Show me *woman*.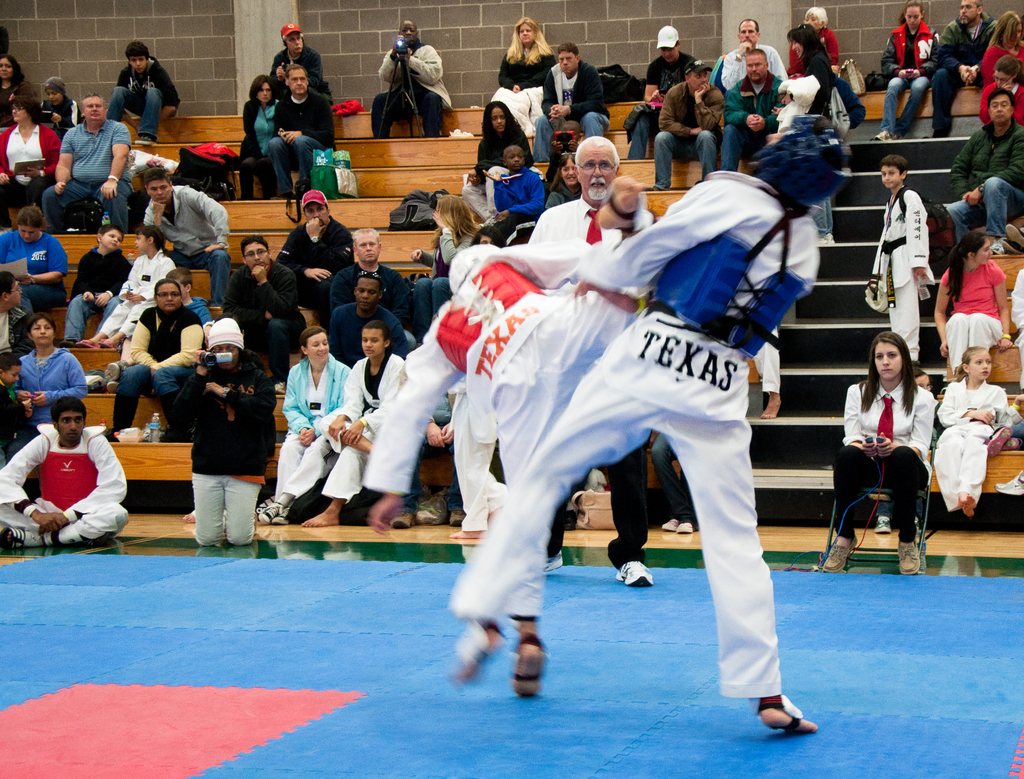
*woman* is here: 487/15/556/139.
